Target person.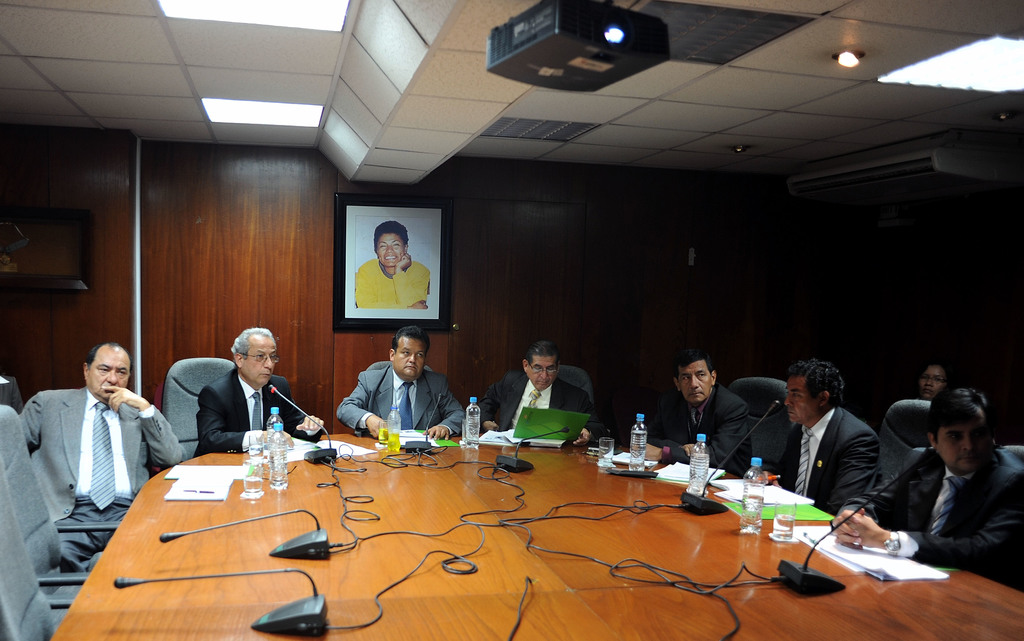
Target region: box(355, 221, 433, 308).
